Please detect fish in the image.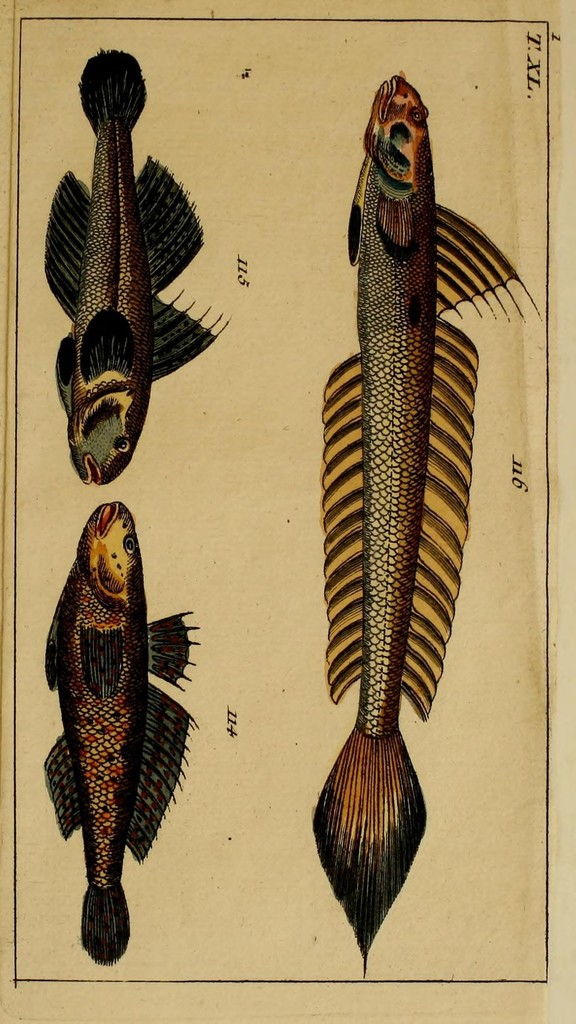
box(45, 473, 184, 986).
